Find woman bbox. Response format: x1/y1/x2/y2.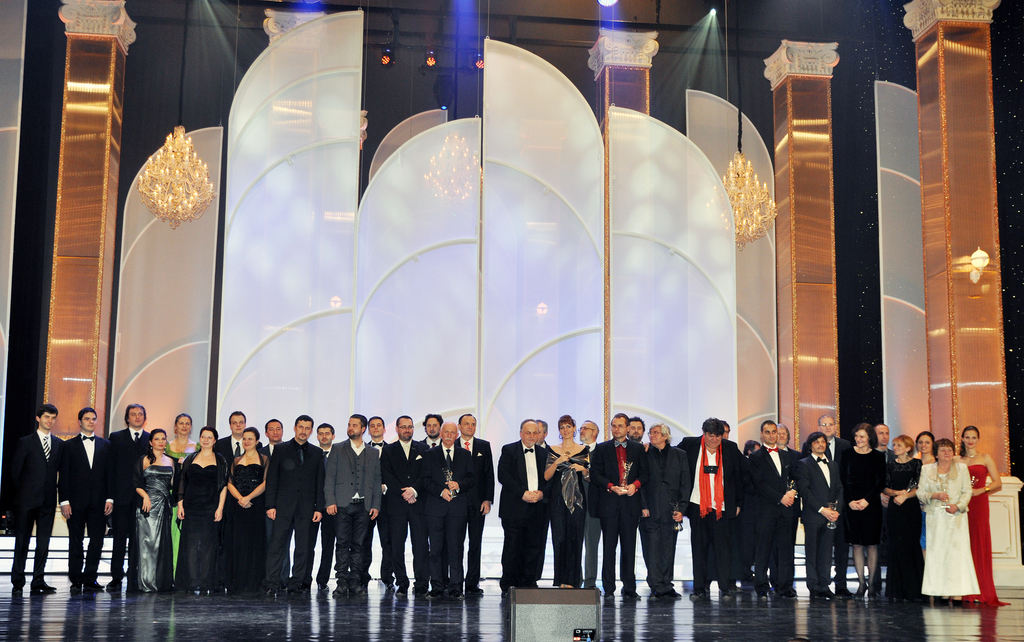
168/410/197/466.
